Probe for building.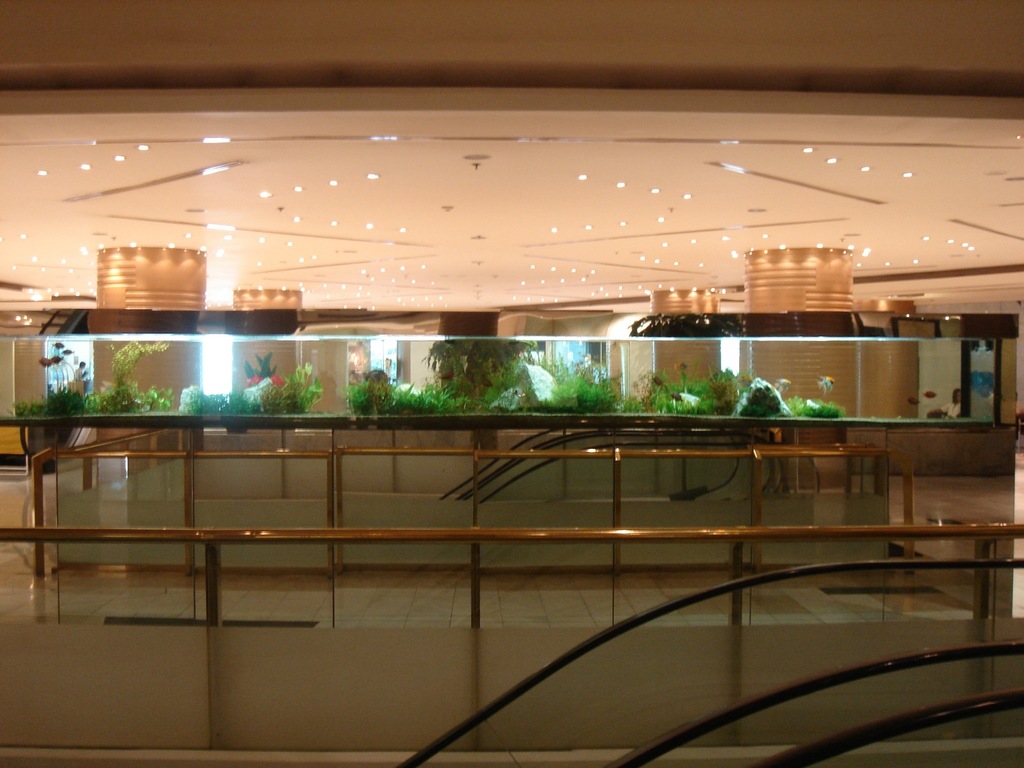
Probe result: left=0, top=0, right=1023, bottom=767.
